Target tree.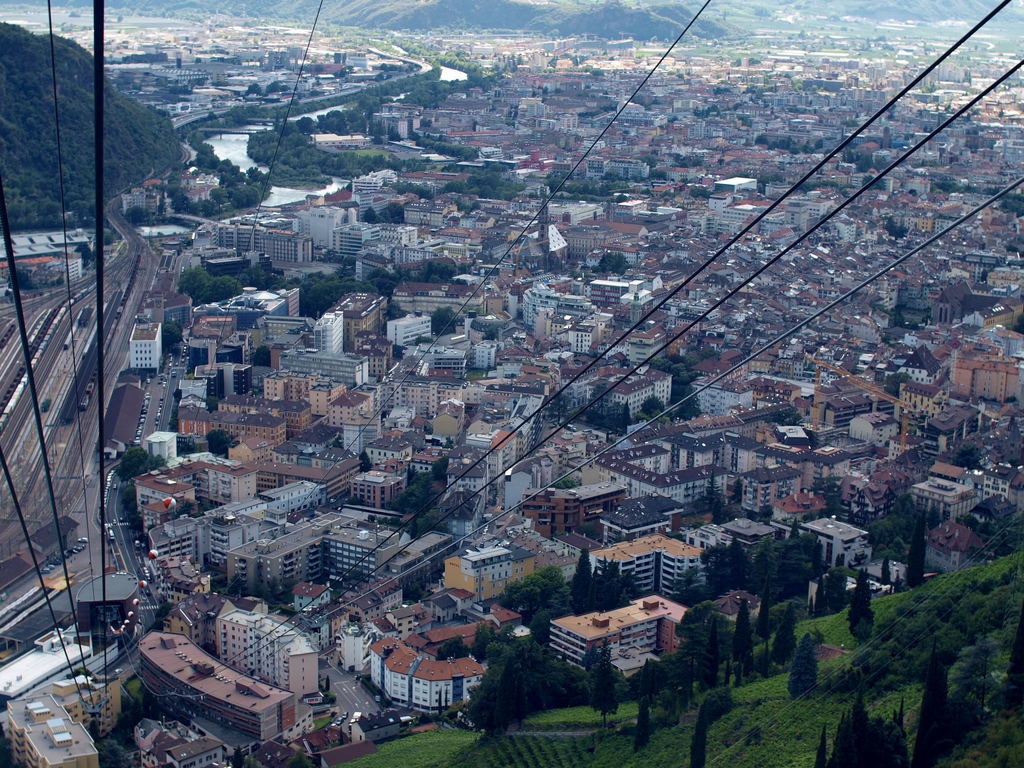
Target region: <box>500,573,535,624</box>.
